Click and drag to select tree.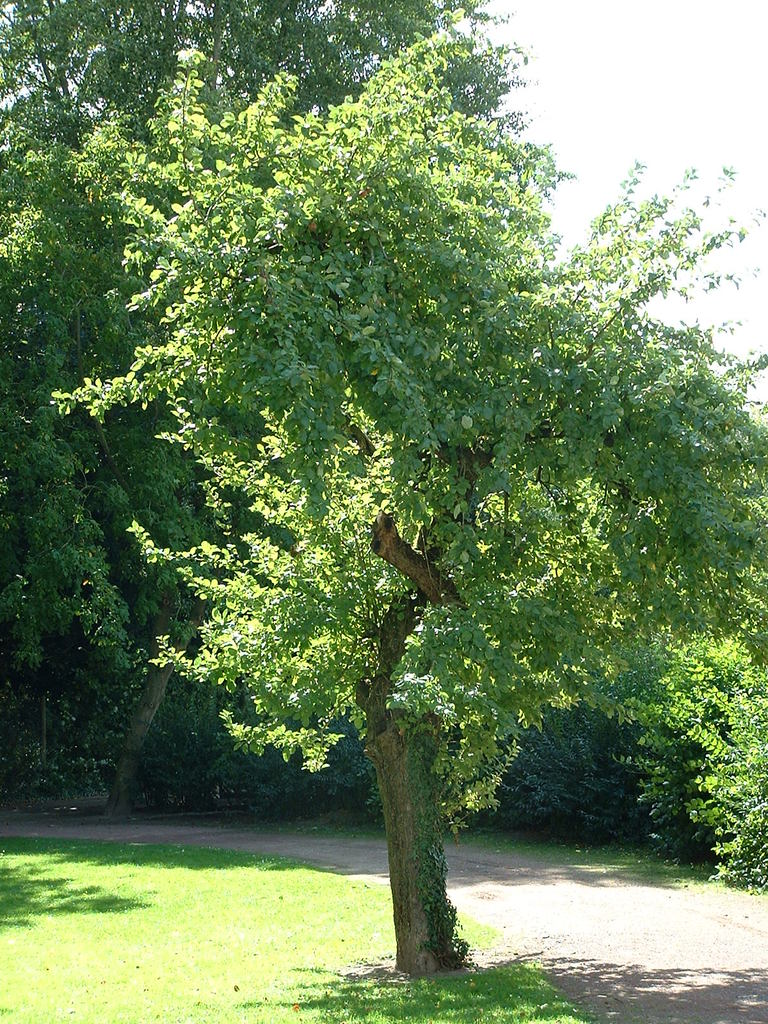
Selection: <bbox>659, 432, 767, 895</bbox>.
